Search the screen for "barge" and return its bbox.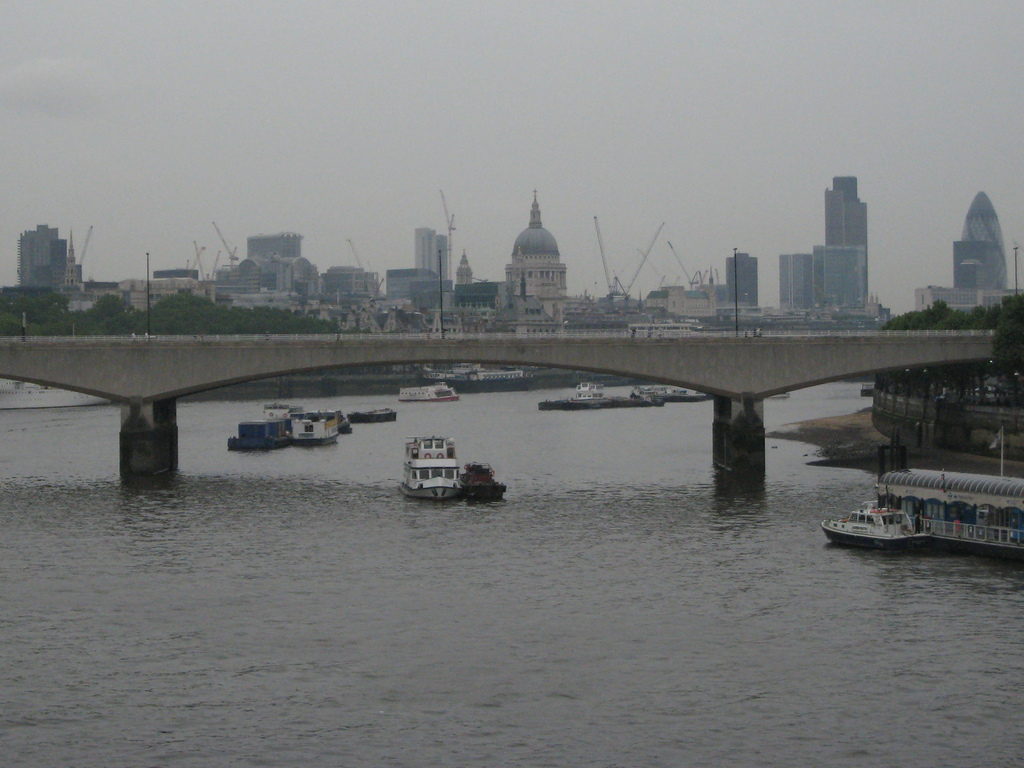
Found: left=228, top=401, right=350, bottom=450.
